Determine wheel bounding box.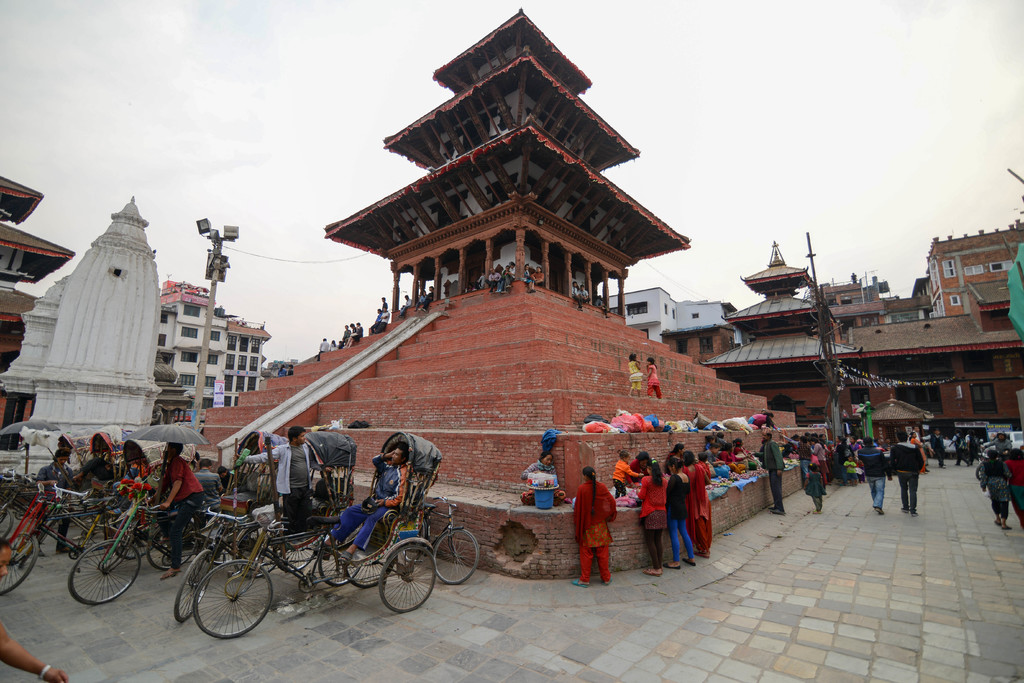
Determined: <box>435,529,479,580</box>.
